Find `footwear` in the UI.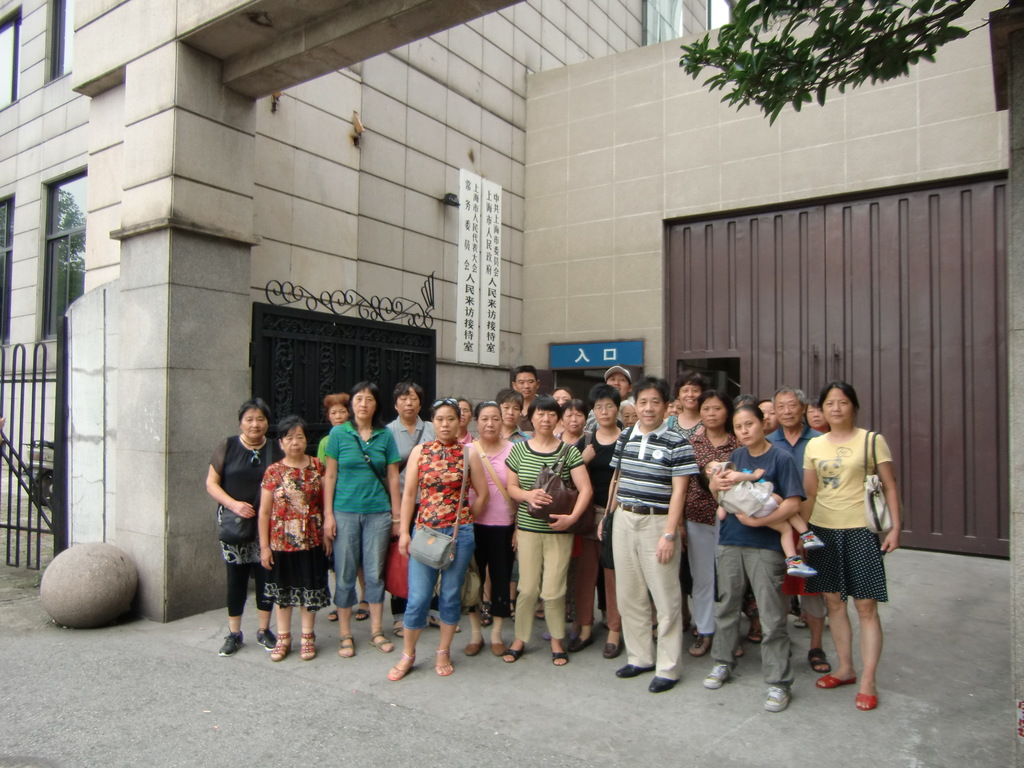
UI element at BBox(324, 606, 337, 618).
